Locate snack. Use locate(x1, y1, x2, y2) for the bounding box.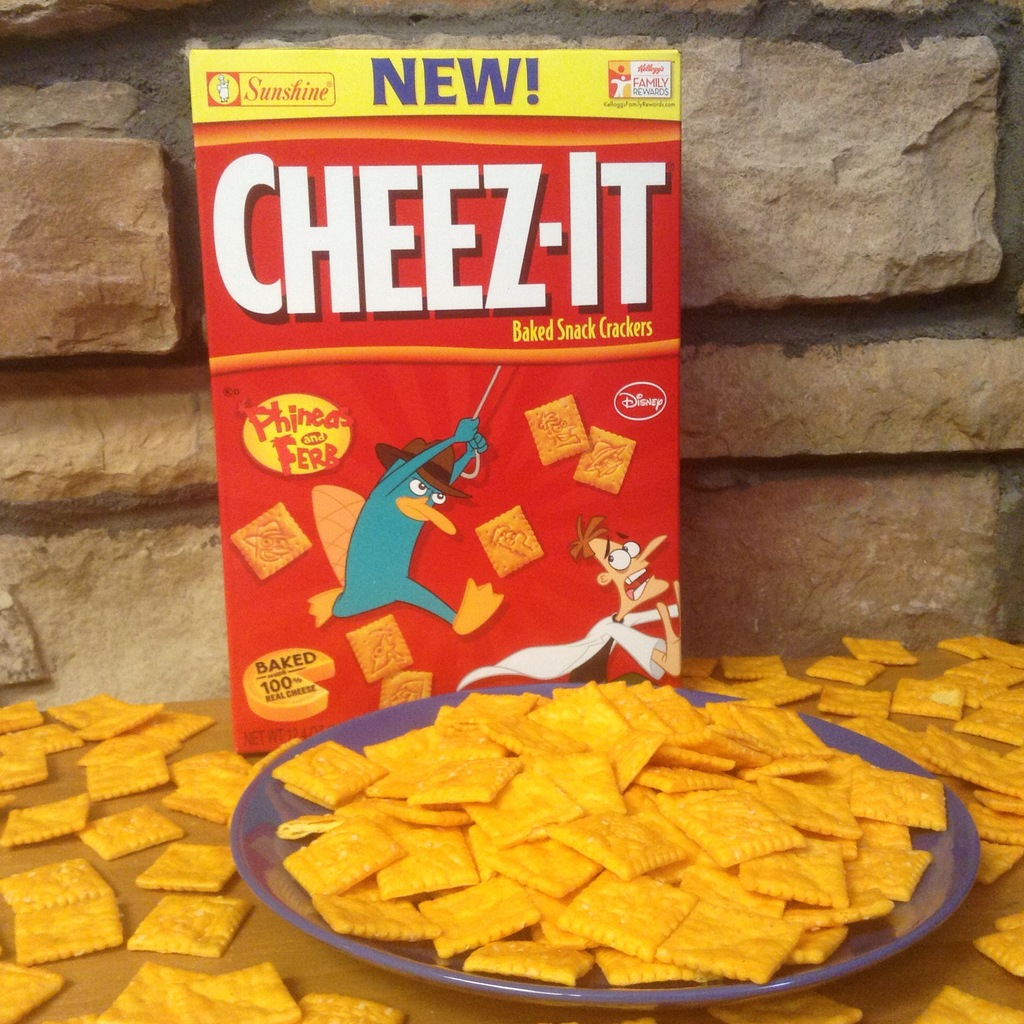
locate(917, 986, 1023, 1023).
